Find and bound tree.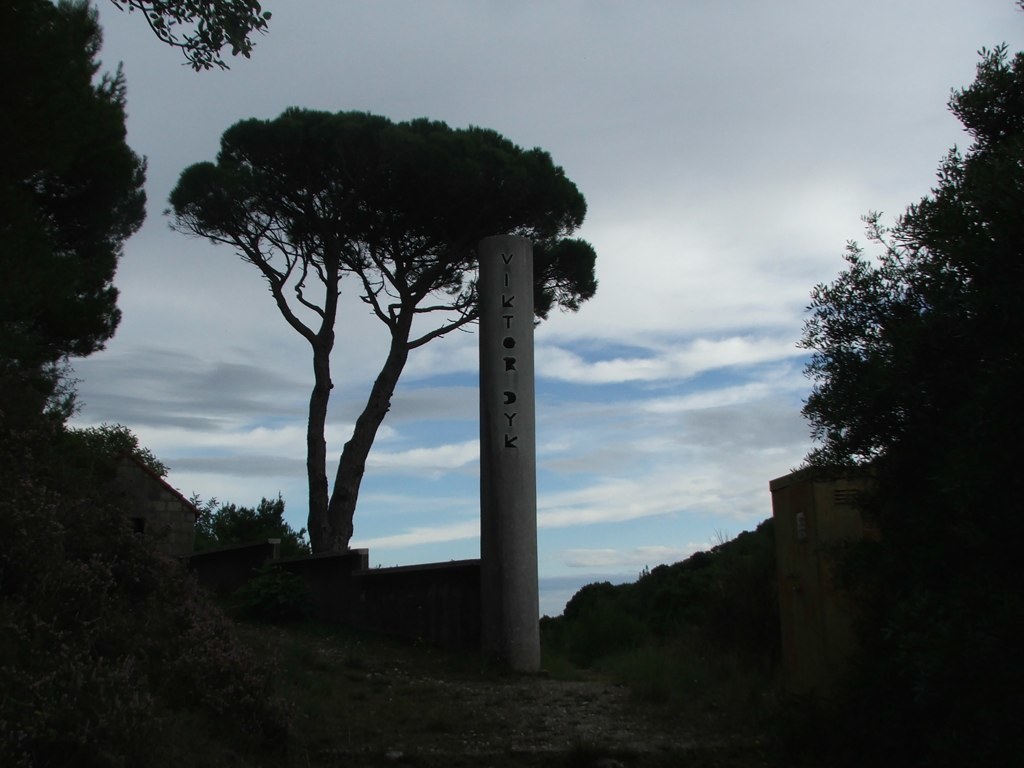
Bound: rect(212, 494, 335, 567).
